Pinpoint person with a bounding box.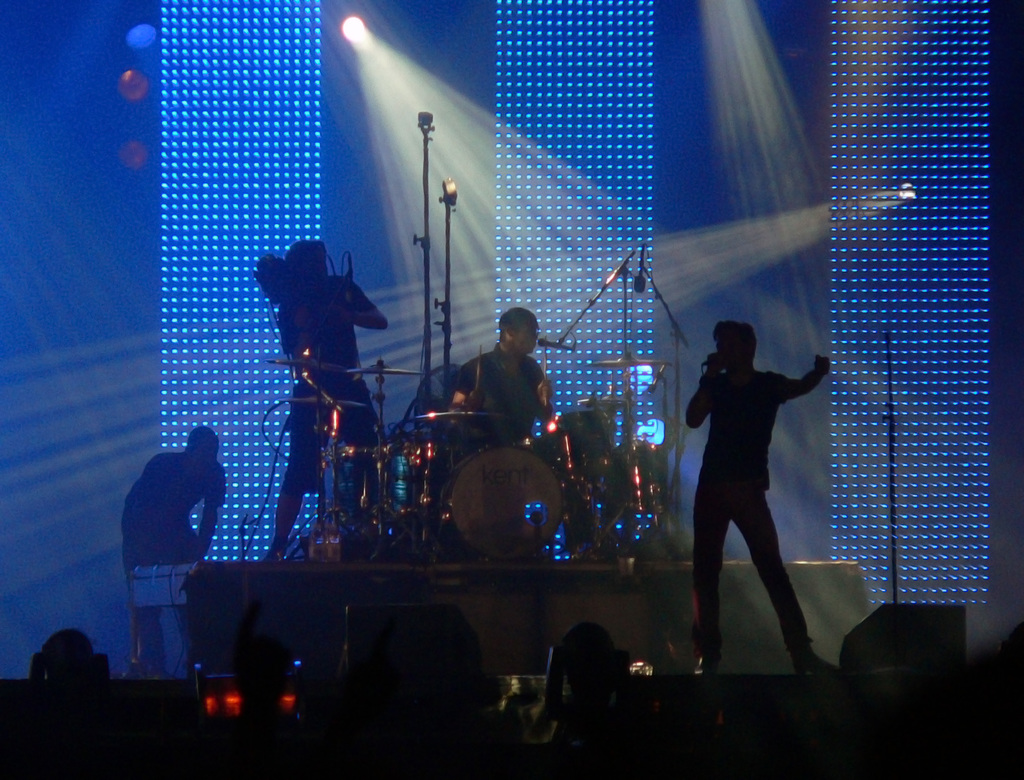
bbox=[438, 302, 560, 439].
